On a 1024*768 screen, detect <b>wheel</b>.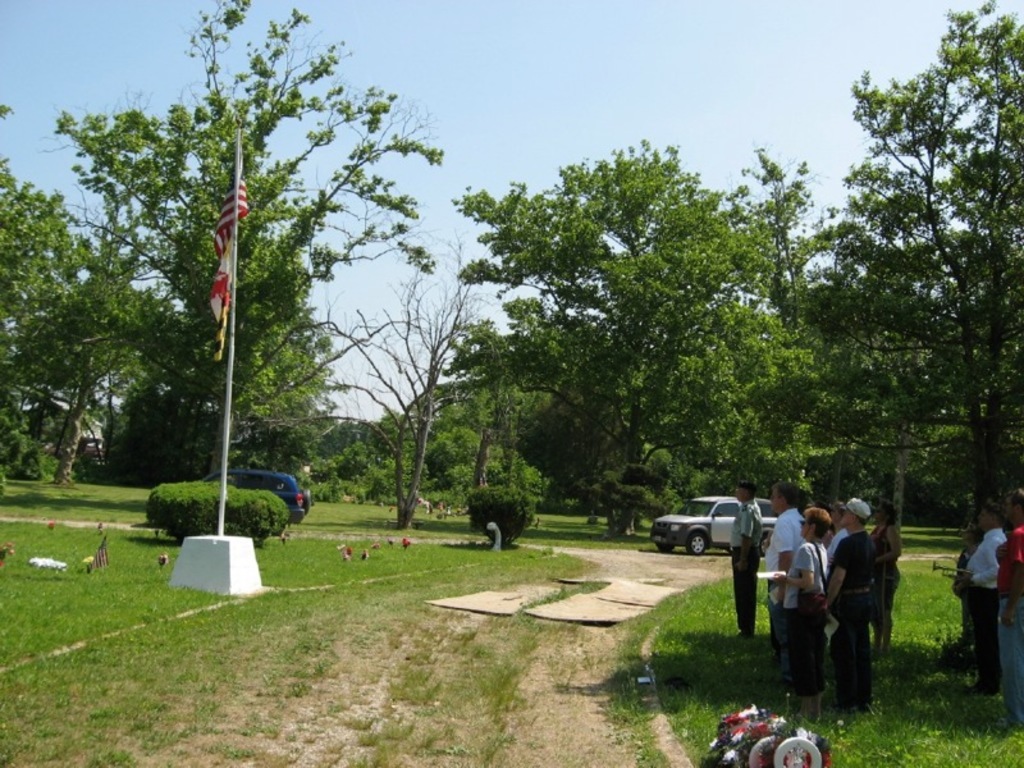
BBox(662, 544, 677, 553).
